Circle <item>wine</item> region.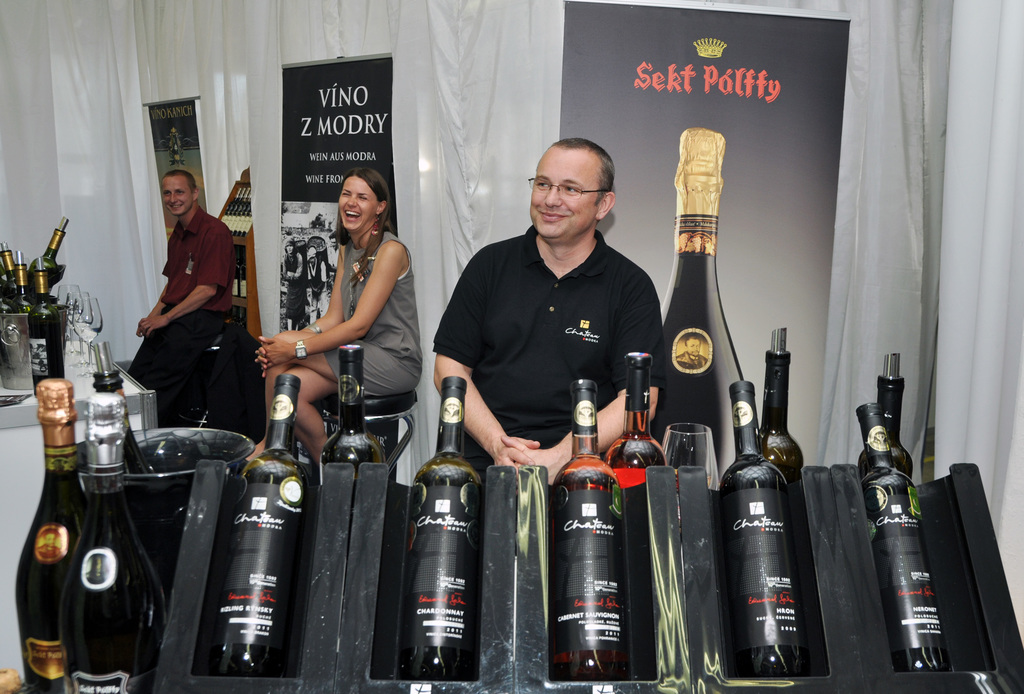
Region: crop(61, 393, 164, 693).
